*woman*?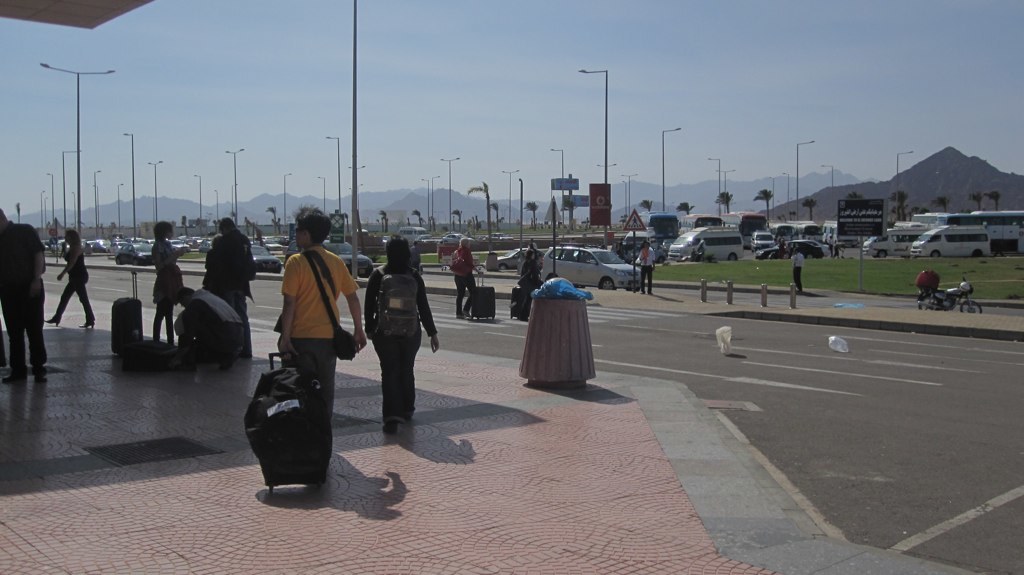
[361, 232, 439, 429]
